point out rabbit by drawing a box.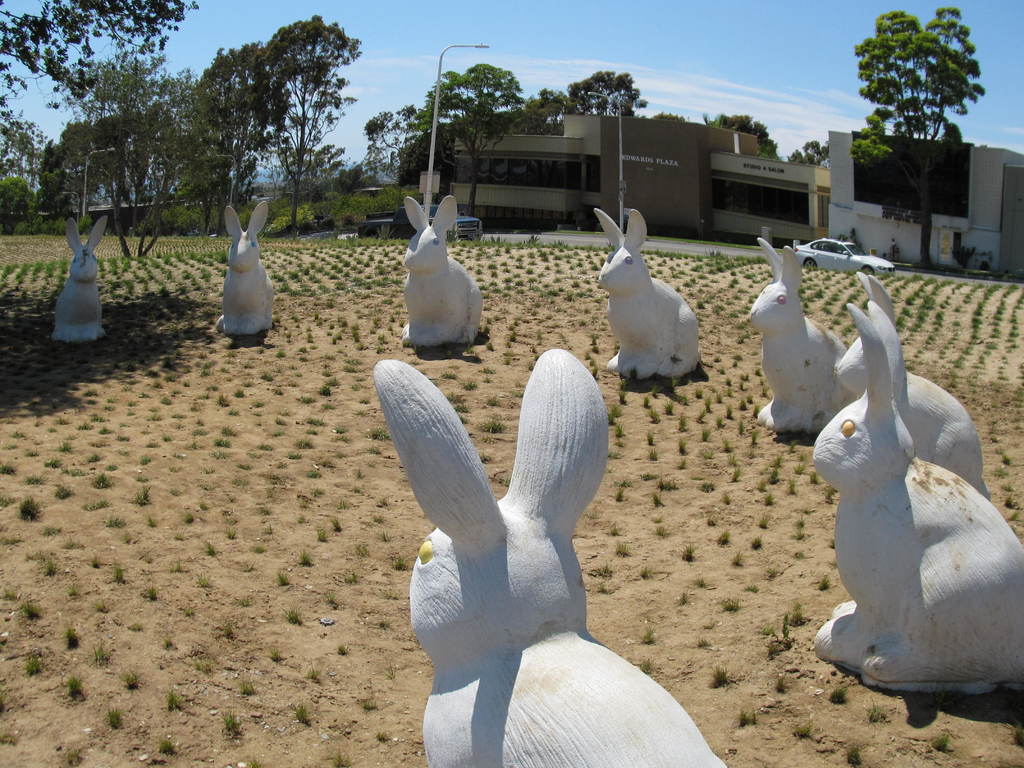
locate(215, 197, 275, 336).
